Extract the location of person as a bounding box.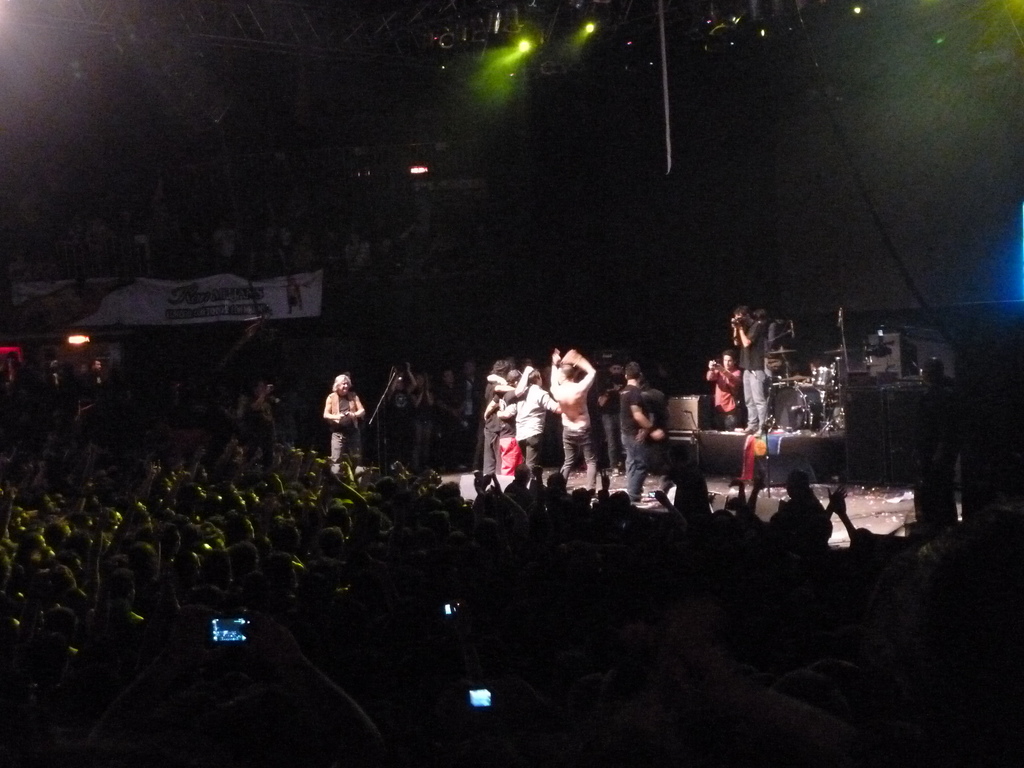
<region>498, 371, 560, 470</region>.
